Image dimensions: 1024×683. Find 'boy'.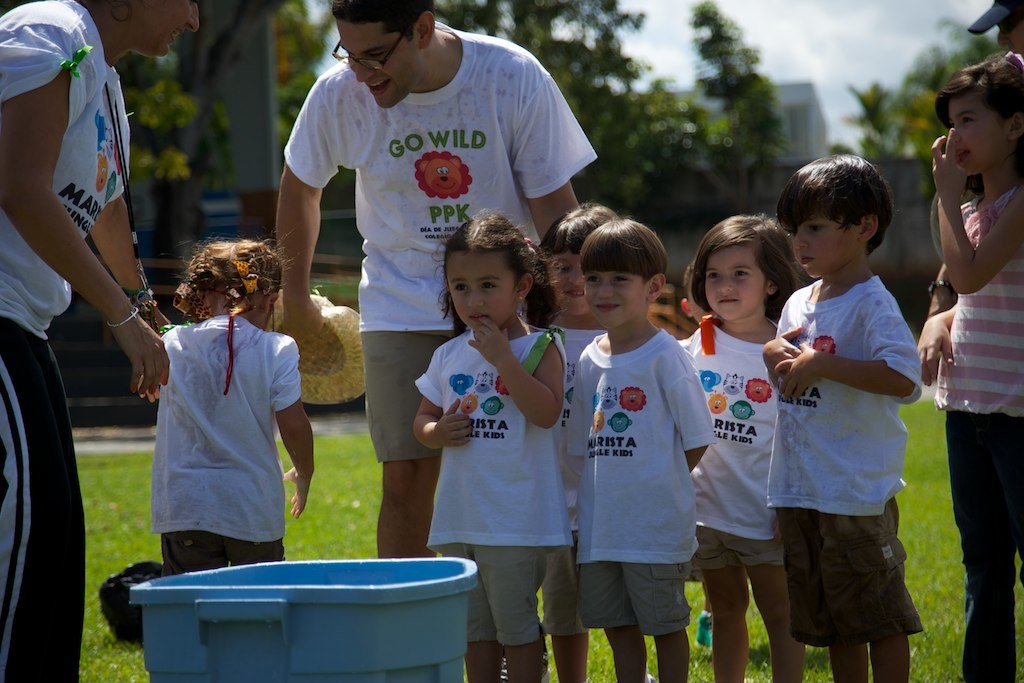
<box>744,159,932,682</box>.
